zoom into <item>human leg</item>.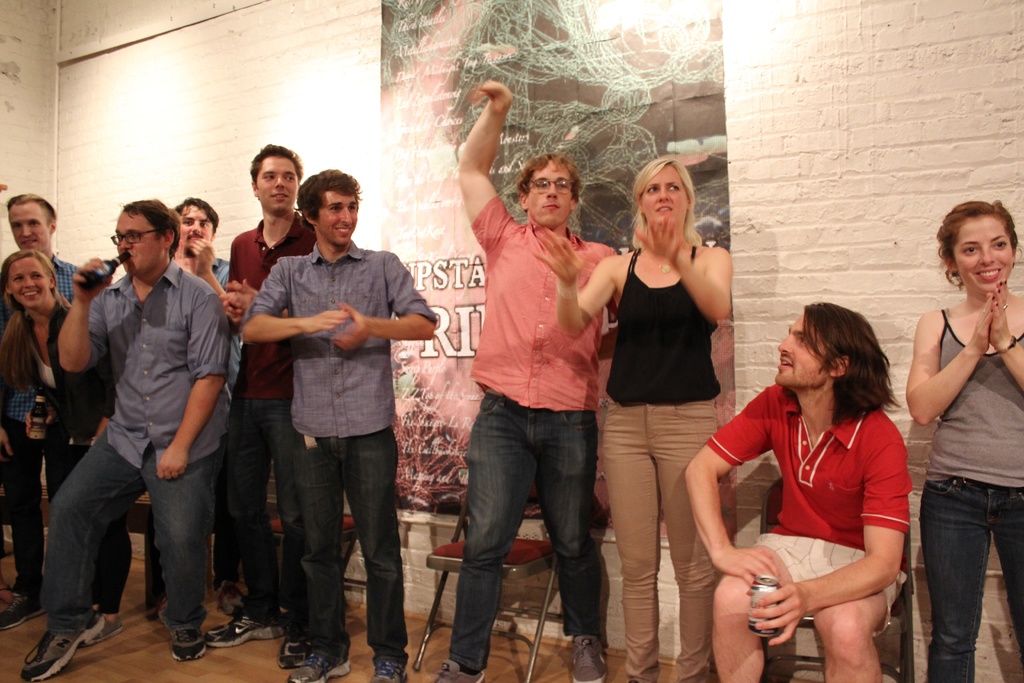
Zoom target: [x1=204, y1=387, x2=273, y2=648].
